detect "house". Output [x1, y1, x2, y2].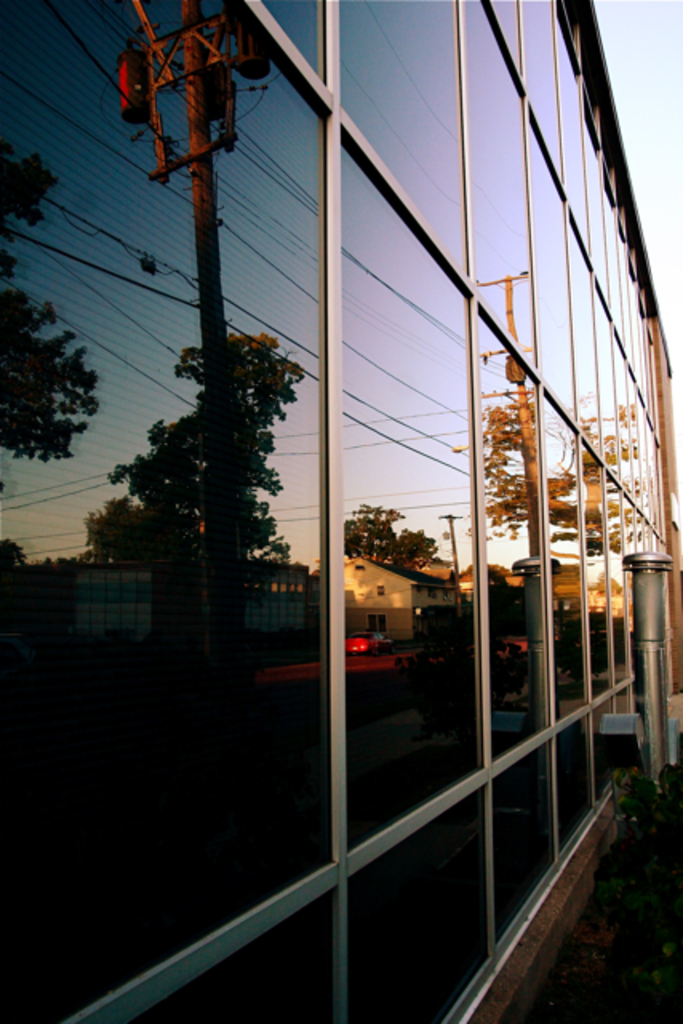
[237, 549, 320, 651].
